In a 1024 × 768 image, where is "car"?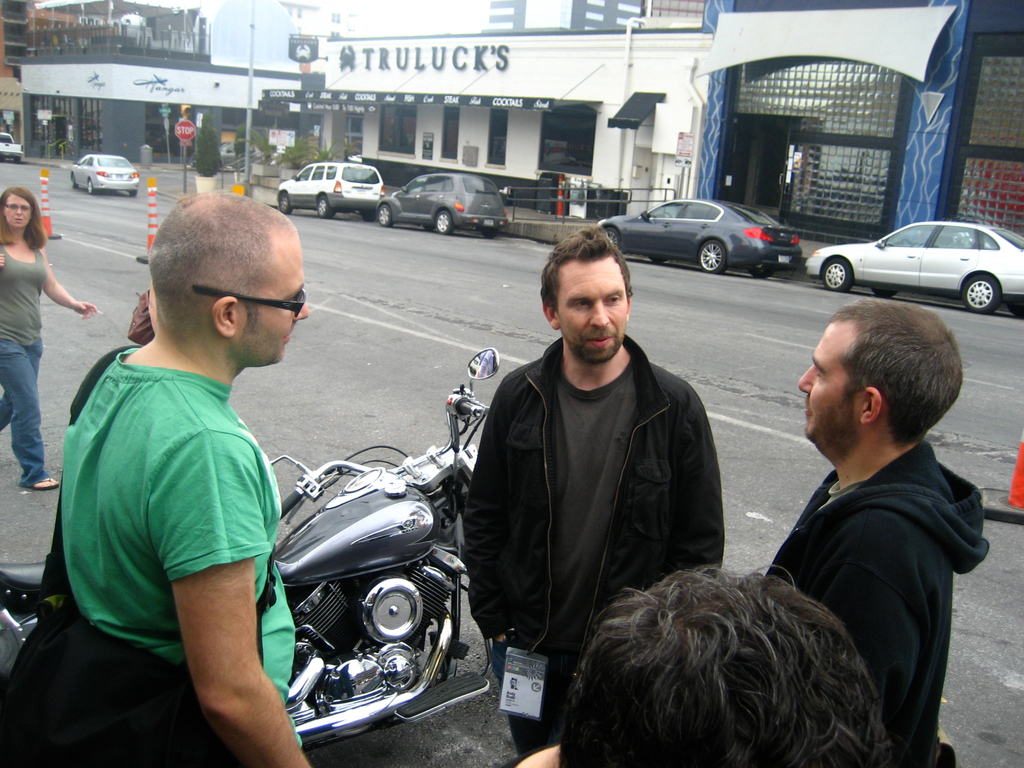
bbox(596, 196, 800, 276).
